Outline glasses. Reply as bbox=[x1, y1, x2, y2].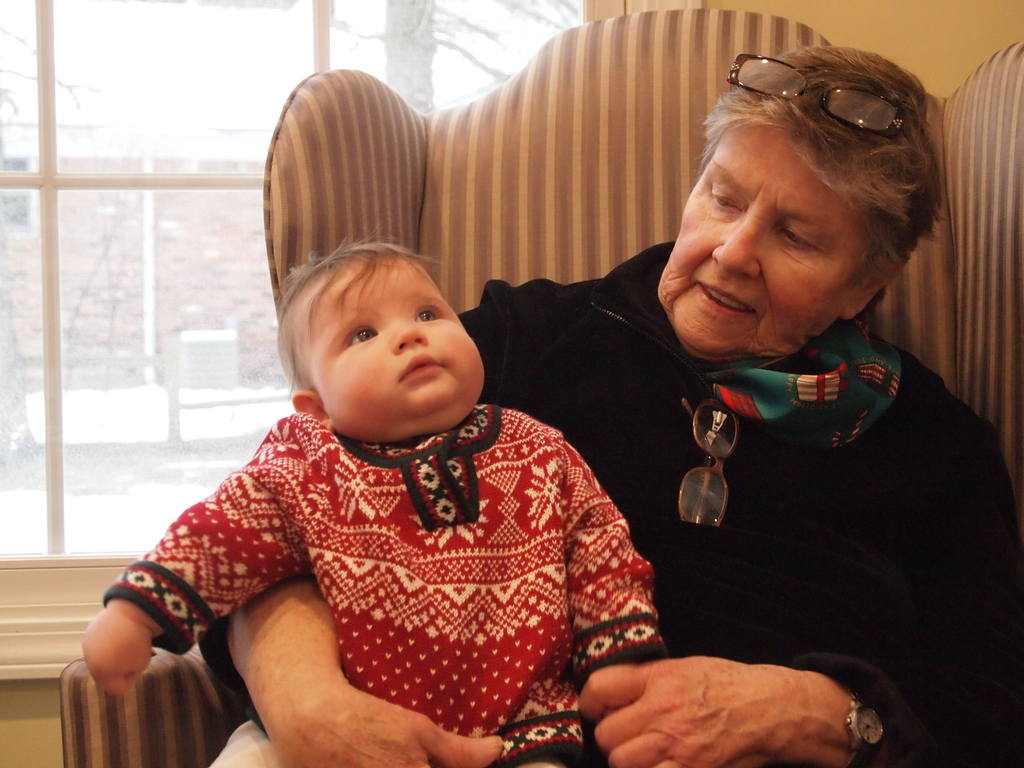
bbox=[733, 56, 900, 130].
